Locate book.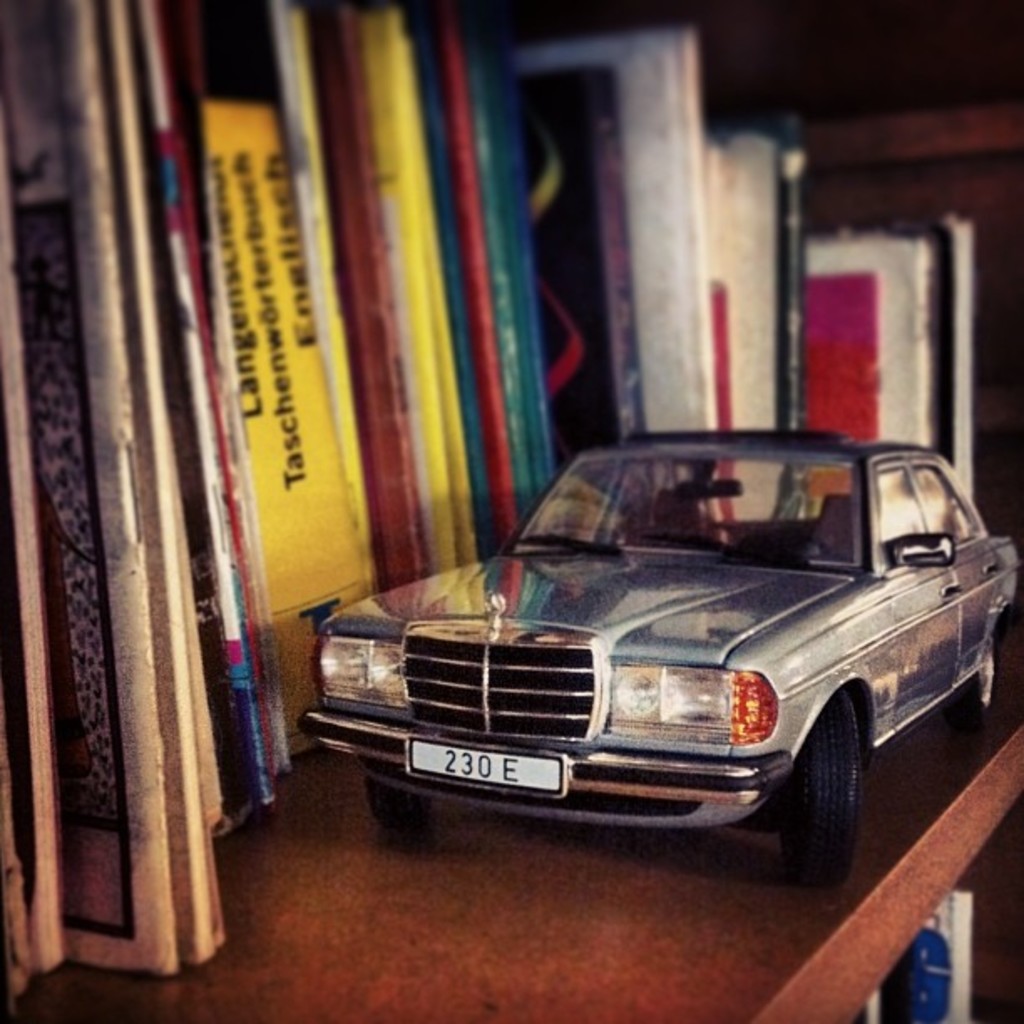
Bounding box: [944, 214, 996, 532].
